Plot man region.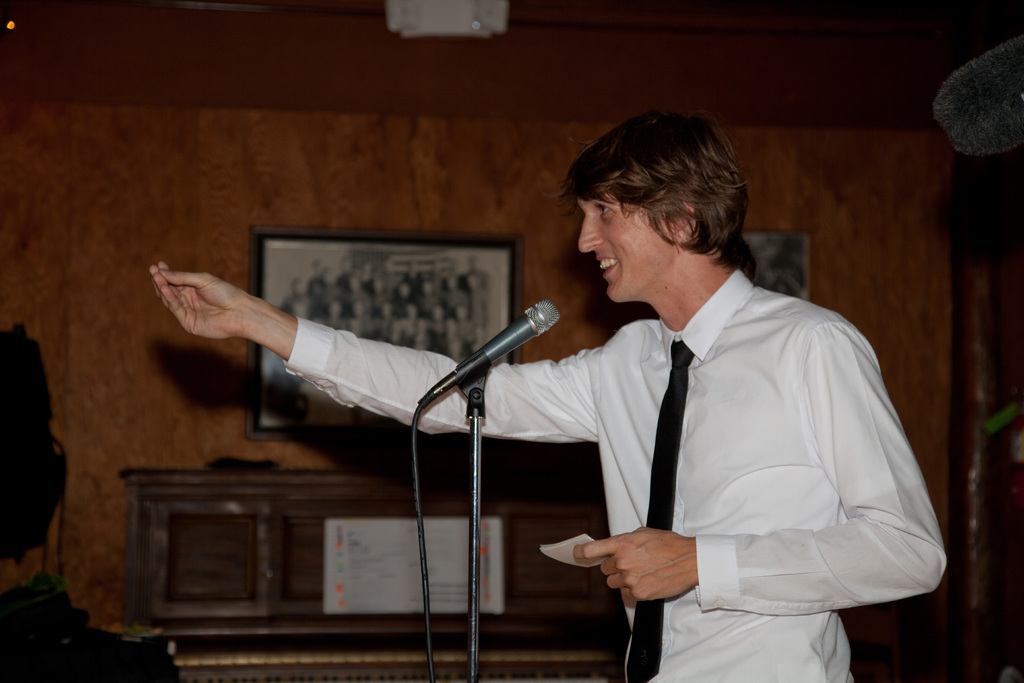
Plotted at rect(160, 101, 942, 682).
